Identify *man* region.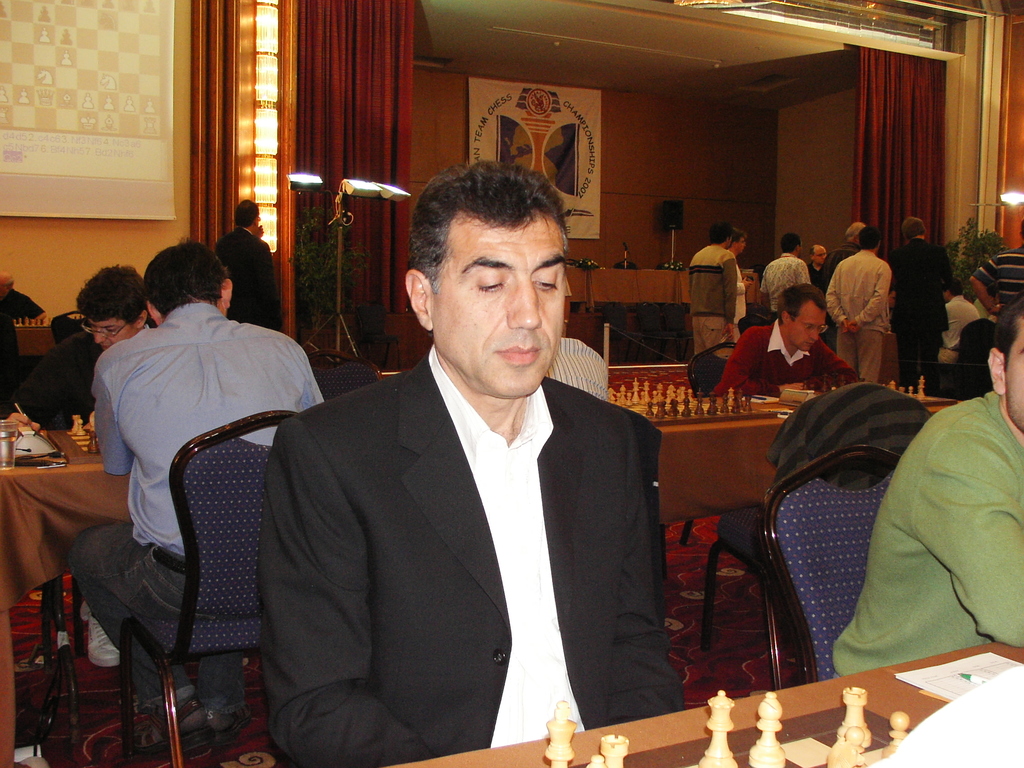
Region: 967:225:1023:318.
